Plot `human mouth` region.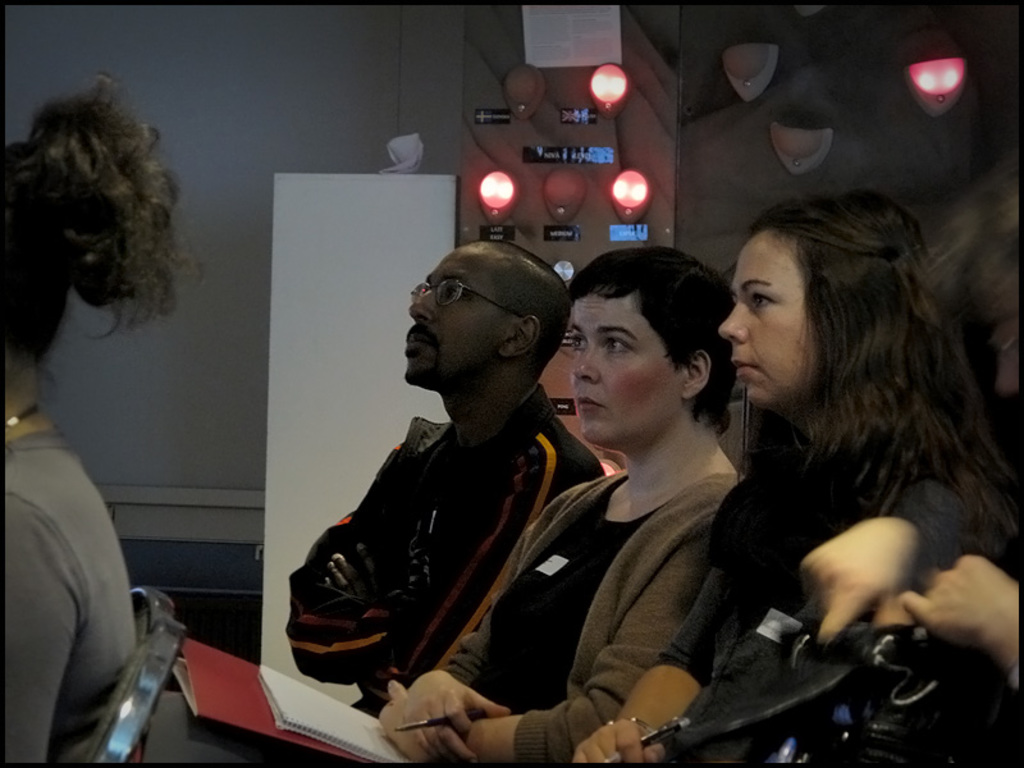
Plotted at 581, 389, 602, 417.
